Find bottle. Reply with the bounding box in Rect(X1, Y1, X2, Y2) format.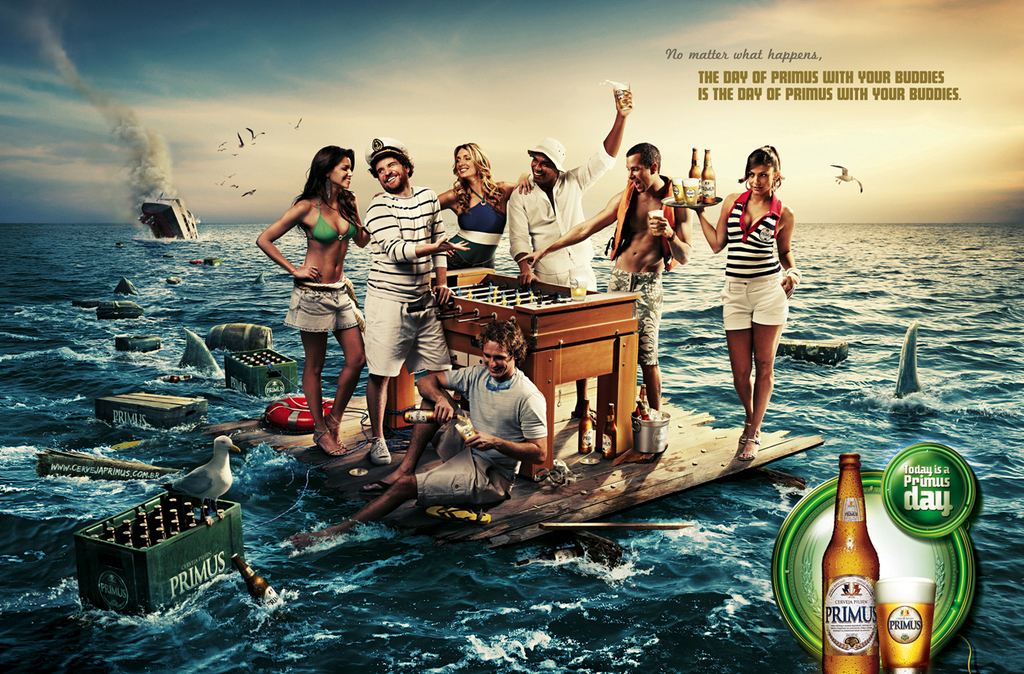
Rect(821, 454, 882, 673).
